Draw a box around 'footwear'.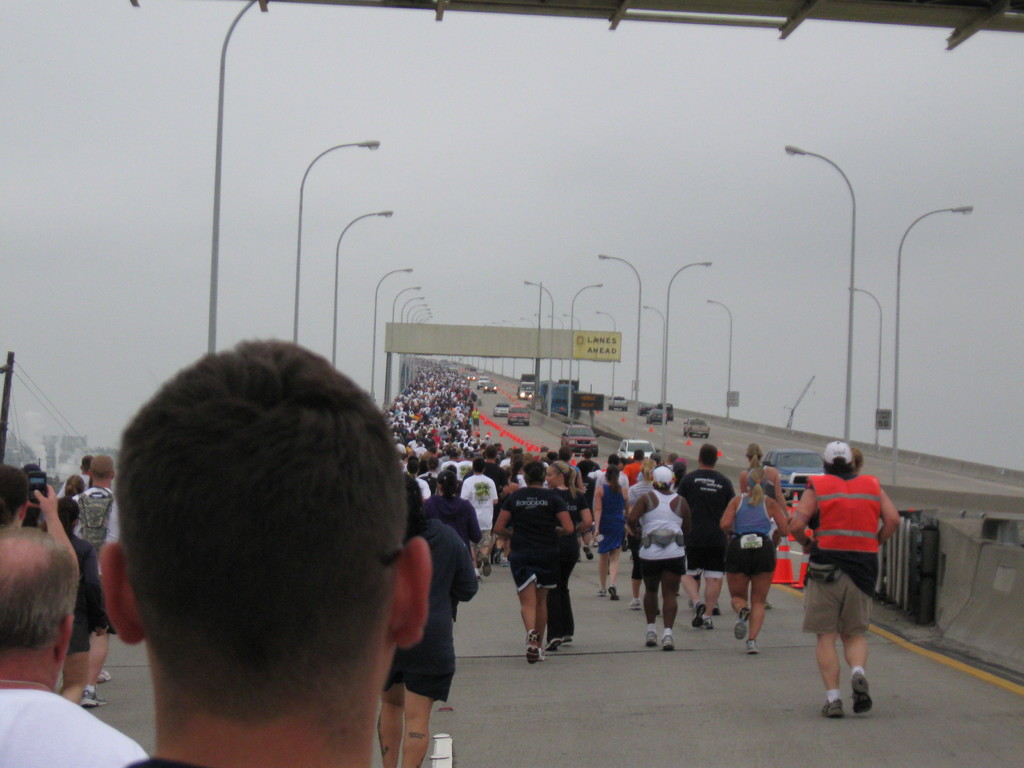
[x1=825, y1=698, x2=849, y2=720].
